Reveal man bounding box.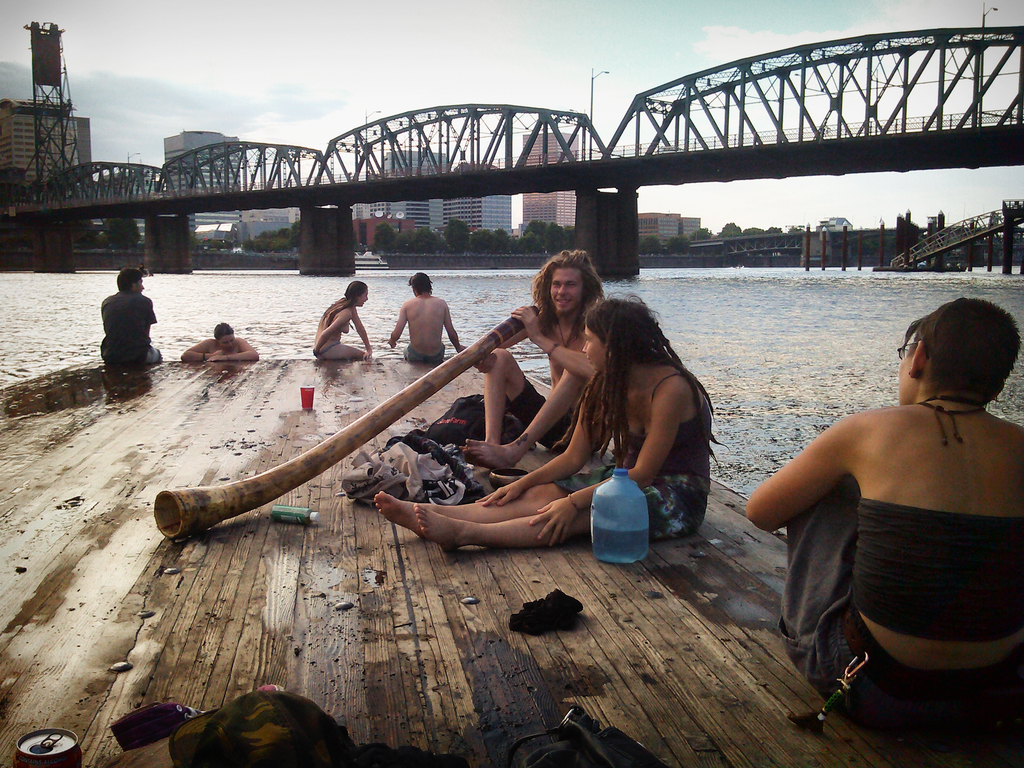
Revealed: rect(472, 241, 607, 470).
